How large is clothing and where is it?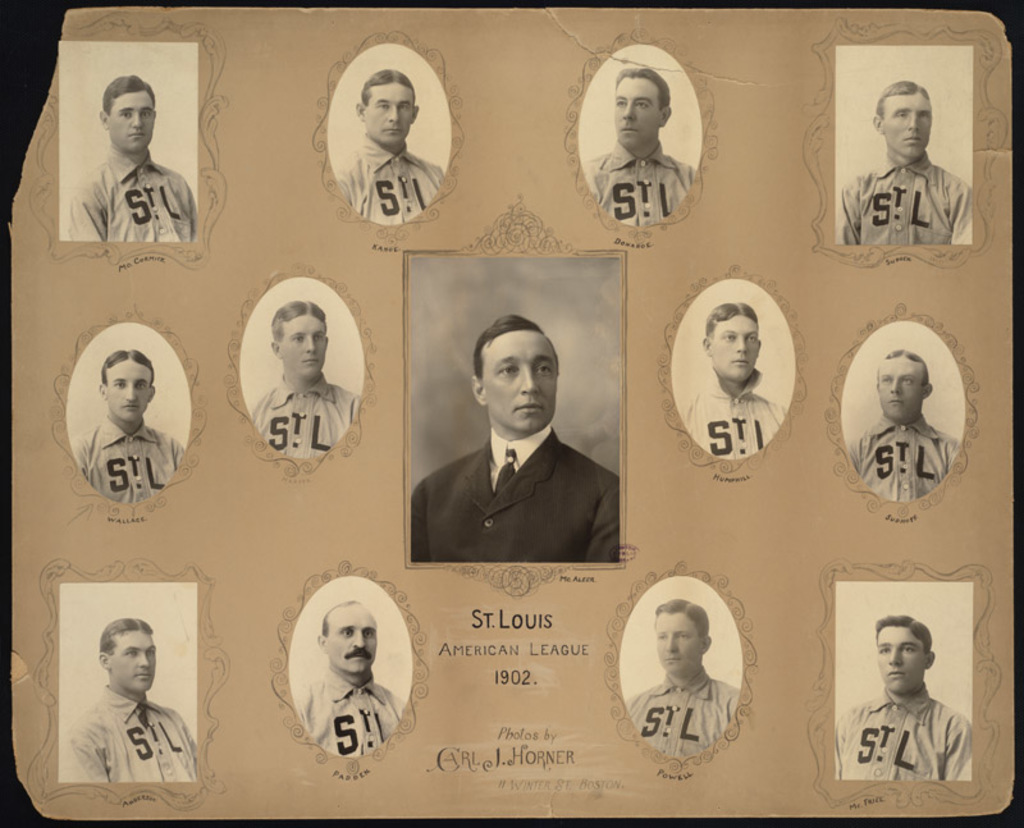
Bounding box: 291 669 410 758.
